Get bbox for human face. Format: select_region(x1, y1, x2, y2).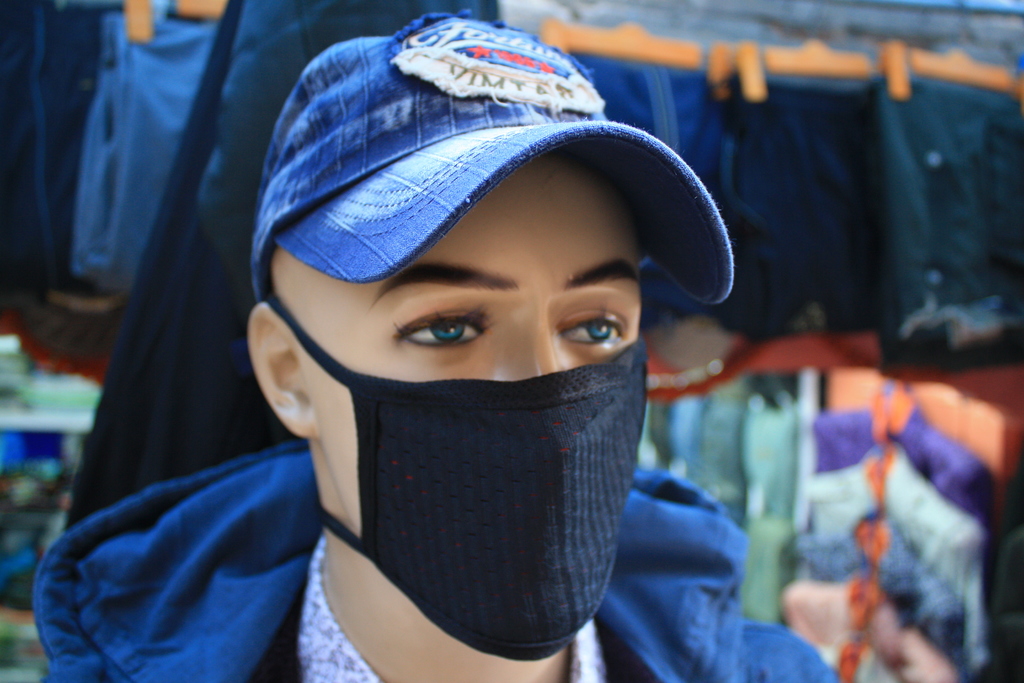
select_region(305, 171, 647, 653).
